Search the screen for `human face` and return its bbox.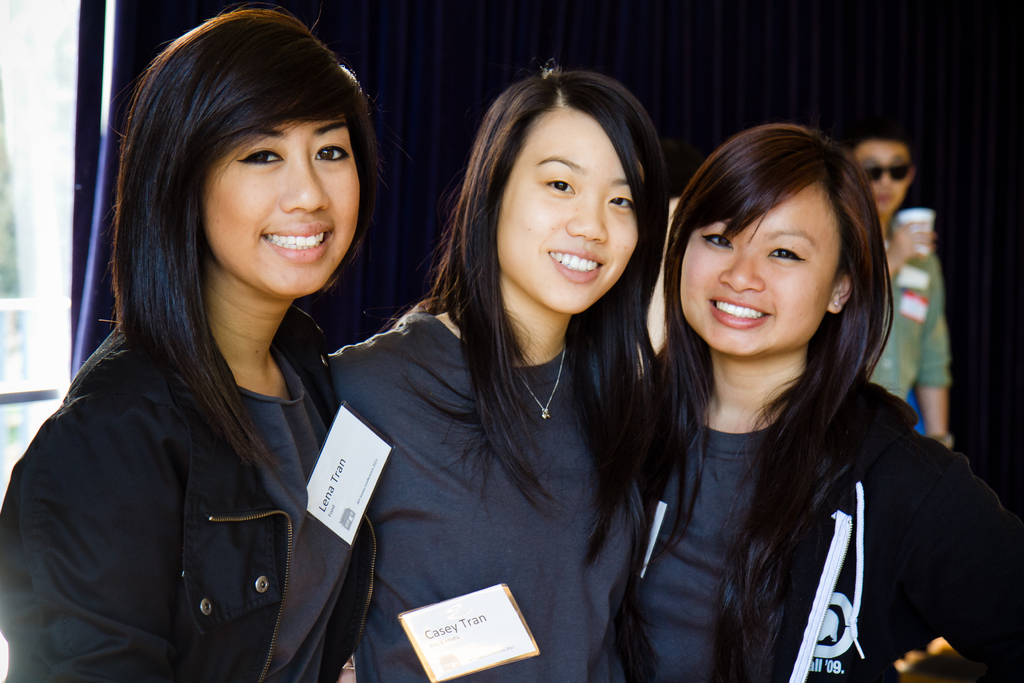
Found: [177, 86, 359, 296].
